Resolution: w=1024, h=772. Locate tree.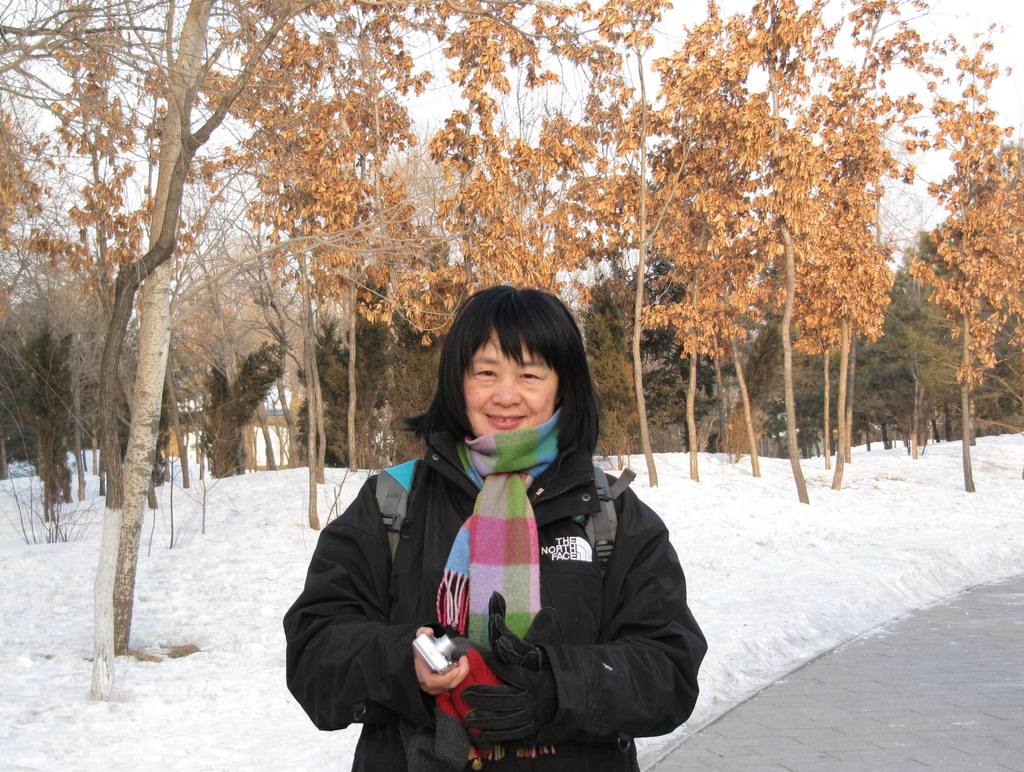
(890,111,1013,466).
